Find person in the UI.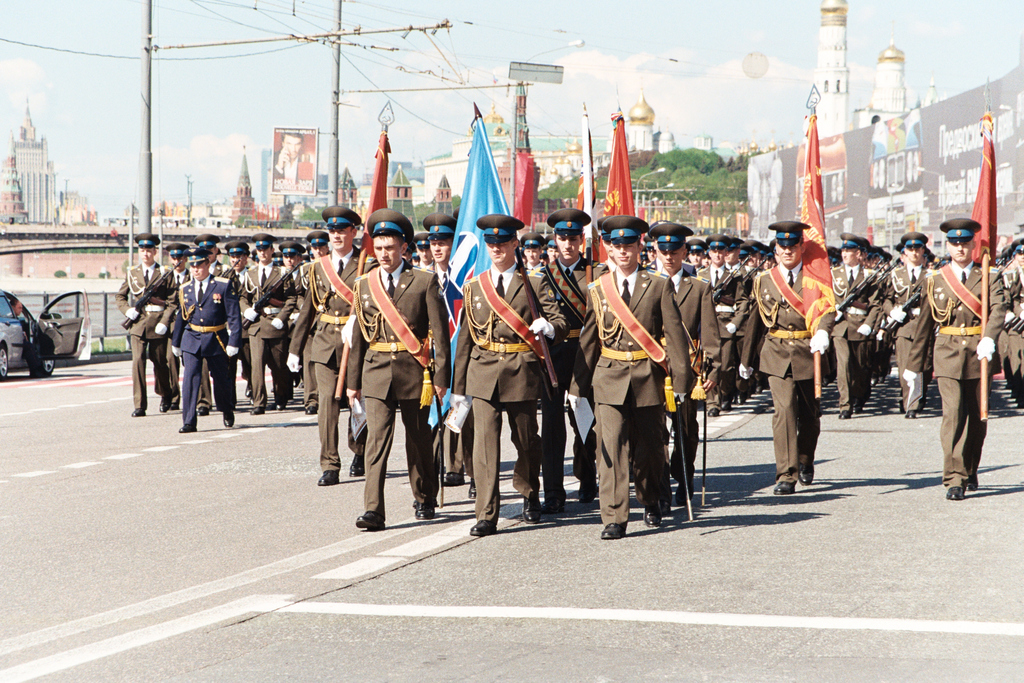
UI element at x1=425 y1=217 x2=472 y2=486.
